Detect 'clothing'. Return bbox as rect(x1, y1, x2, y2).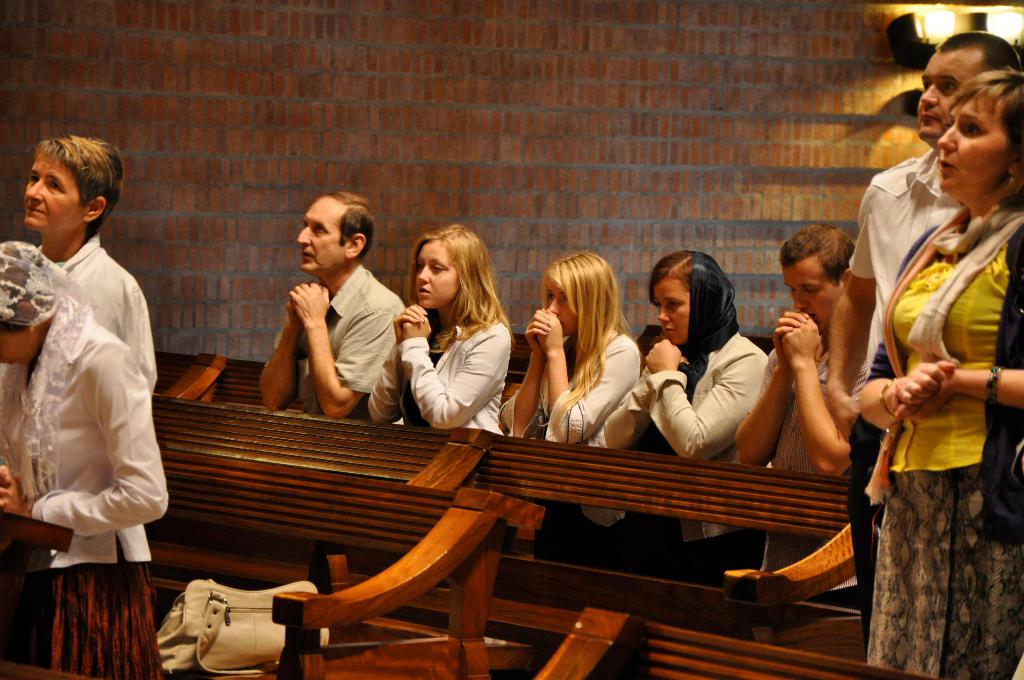
rect(856, 209, 1023, 679).
